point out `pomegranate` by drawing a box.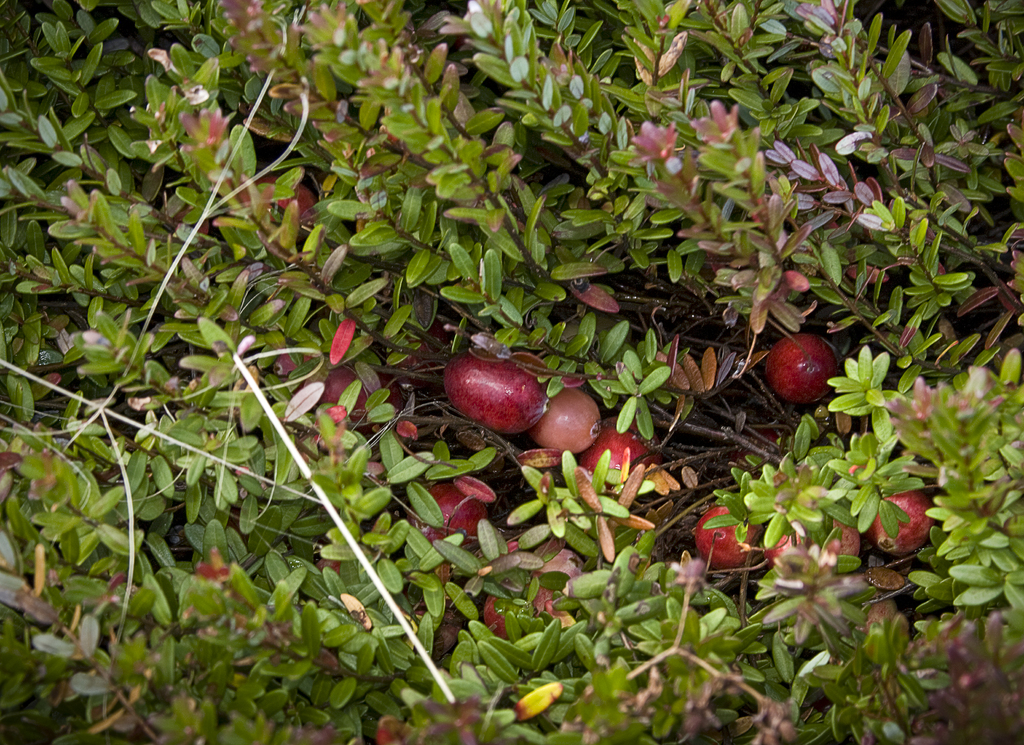
(762, 333, 835, 397).
